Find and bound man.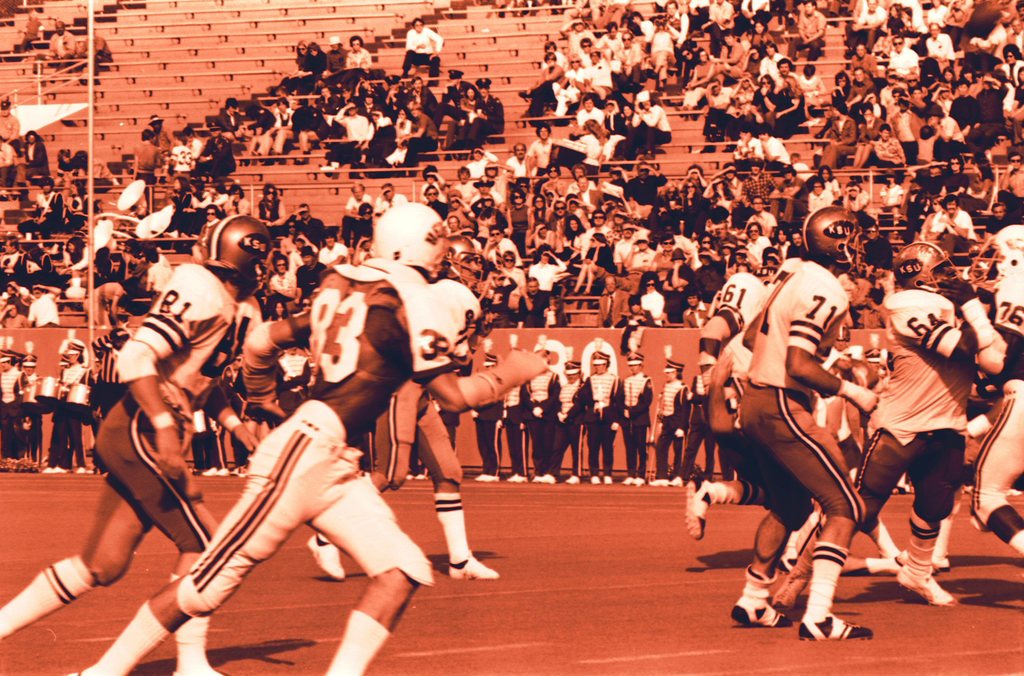
Bound: detection(967, 74, 1005, 192).
